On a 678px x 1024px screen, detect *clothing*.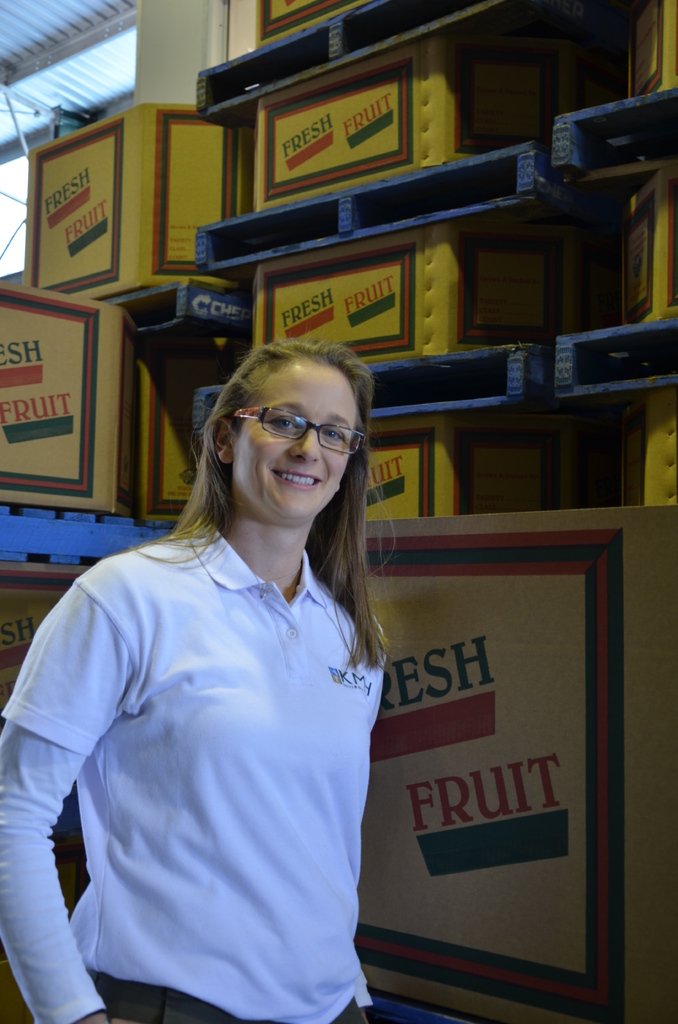
rect(0, 520, 386, 1018).
